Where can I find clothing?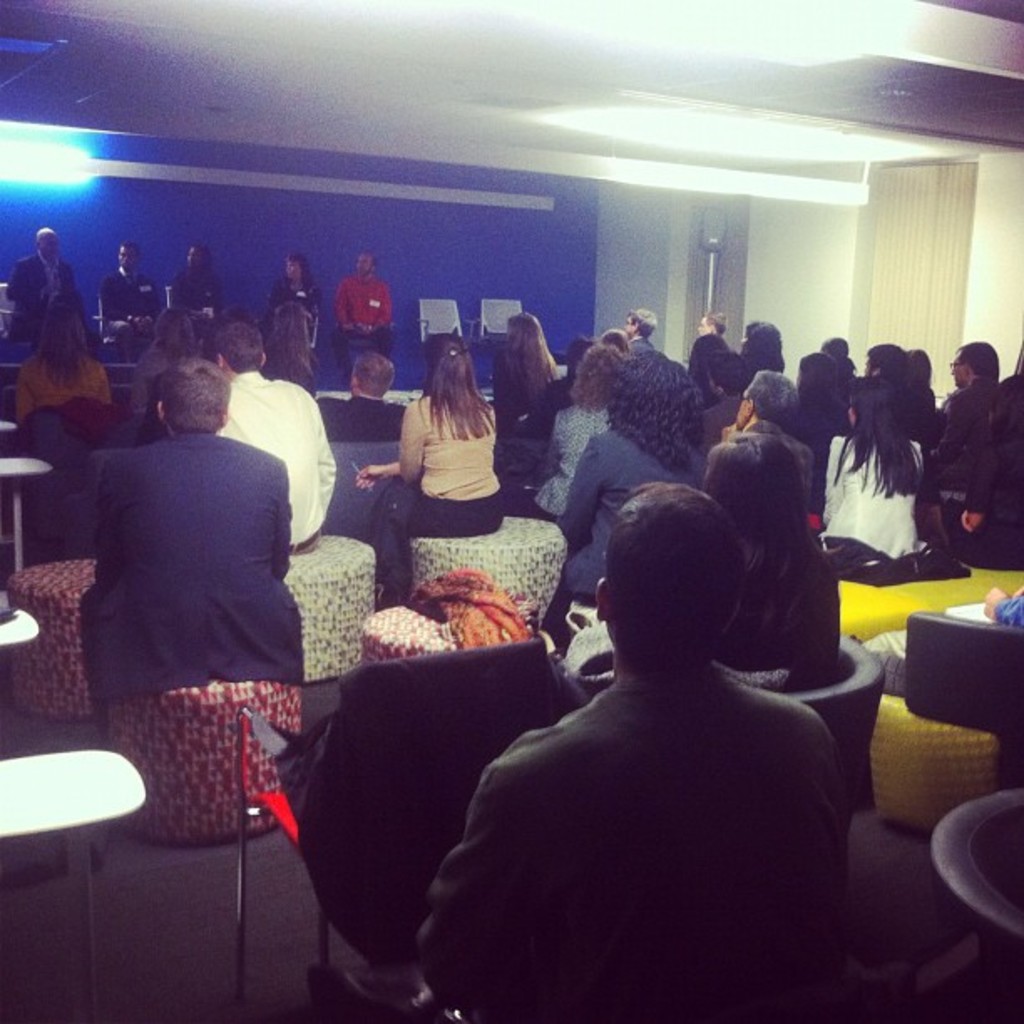
You can find it at 738:321:783:373.
